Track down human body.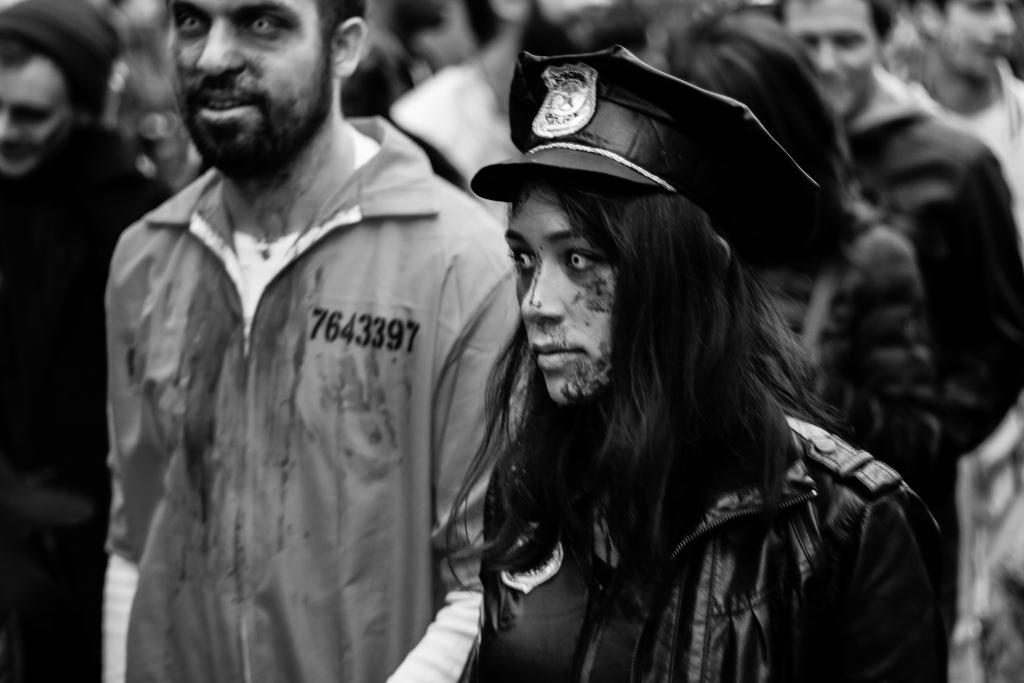
Tracked to 779/0/1020/461.
